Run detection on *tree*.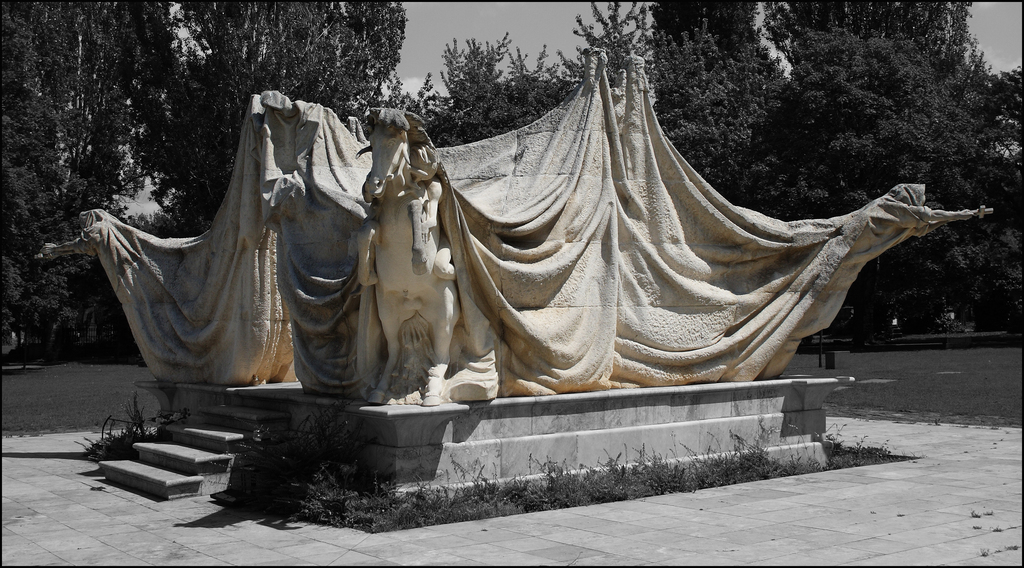
Result: rect(648, 0, 781, 94).
